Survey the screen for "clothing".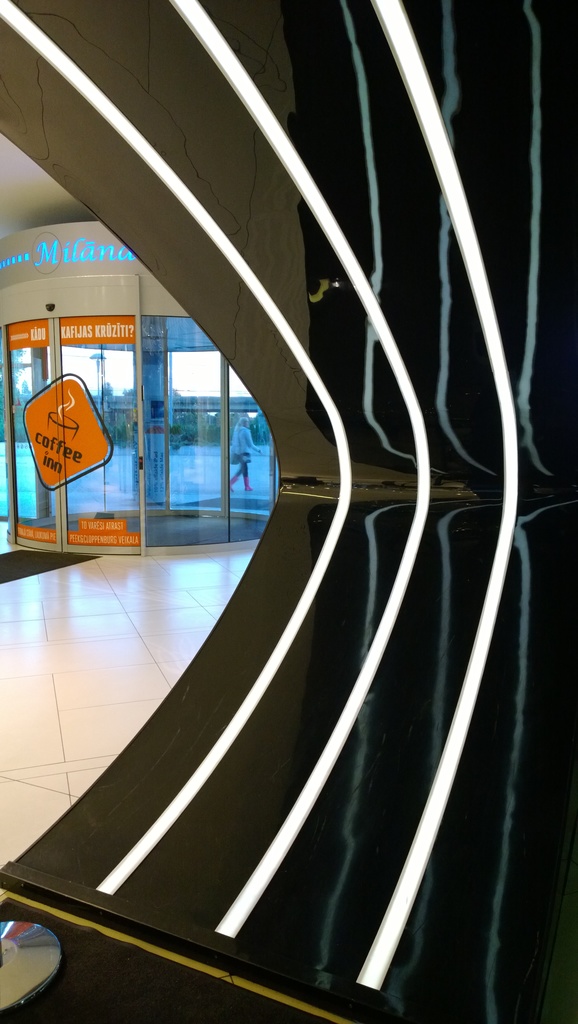
Survey found: x1=231 y1=424 x2=261 y2=478.
